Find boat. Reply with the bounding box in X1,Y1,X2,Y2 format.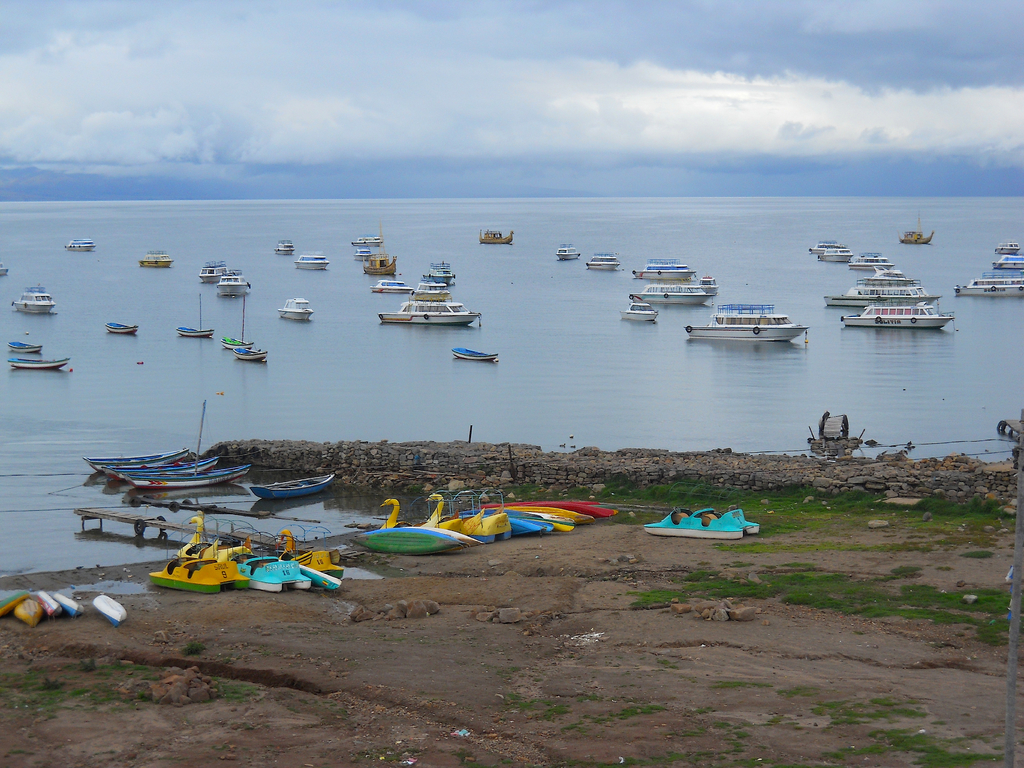
177,293,216,339.
